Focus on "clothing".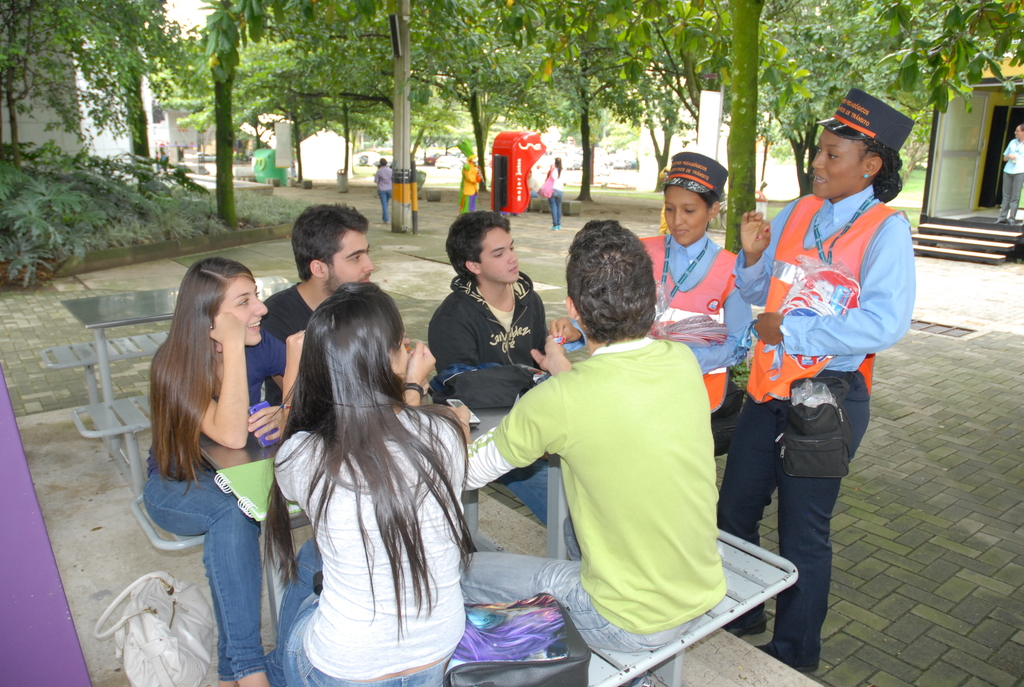
Focused at [x1=639, y1=233, x2=753, y2=413].
